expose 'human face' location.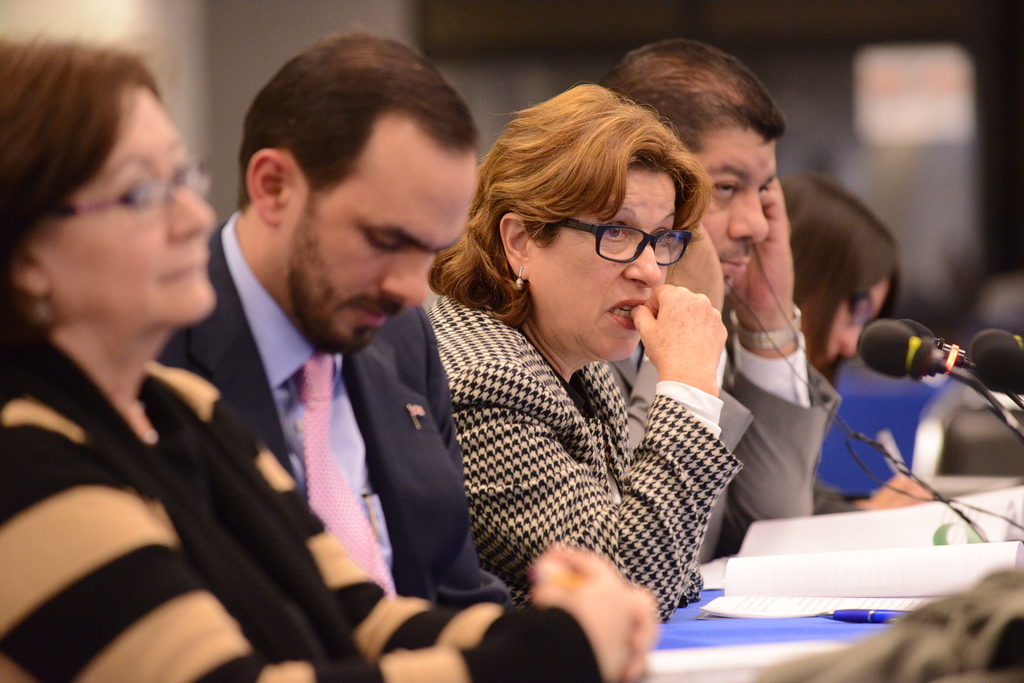
Exposed at 317, 109, 488, 360.
